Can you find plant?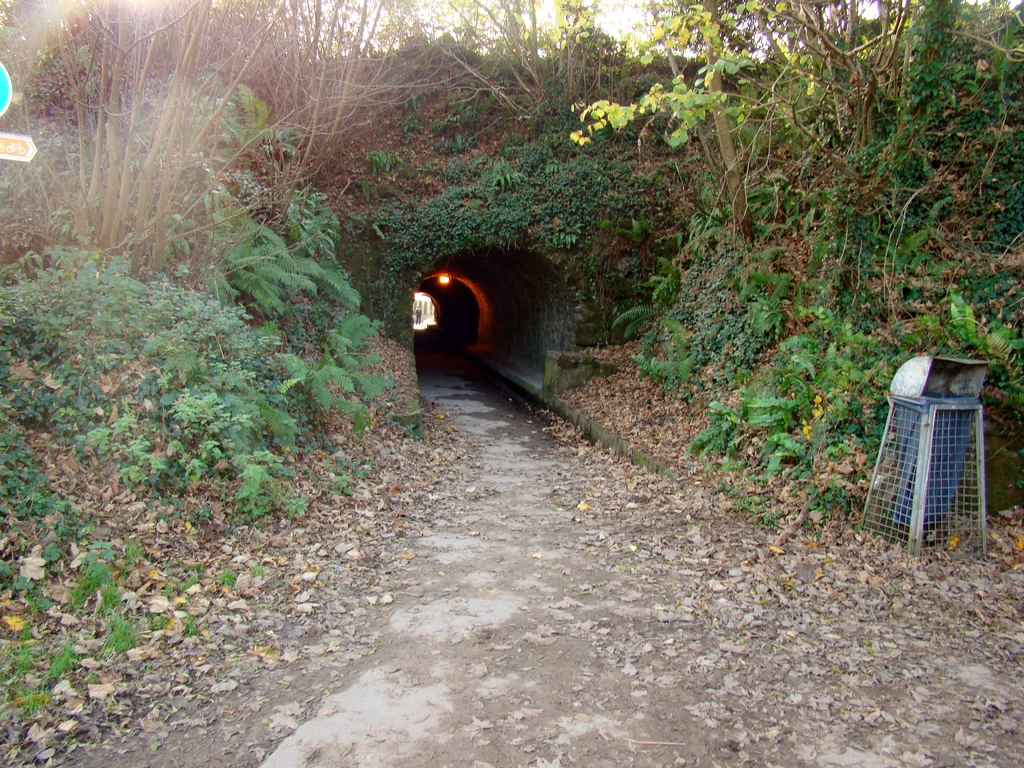
Yes, bounding box: 51, 639, 84, 680.
